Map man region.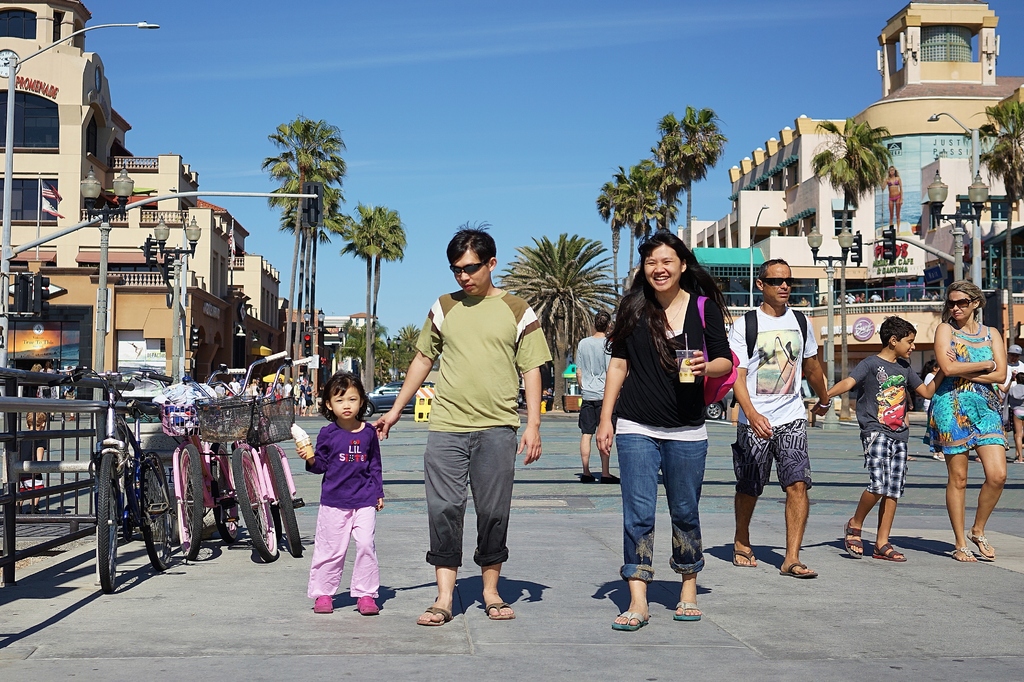
Mapped to [998,344,1023,462].
